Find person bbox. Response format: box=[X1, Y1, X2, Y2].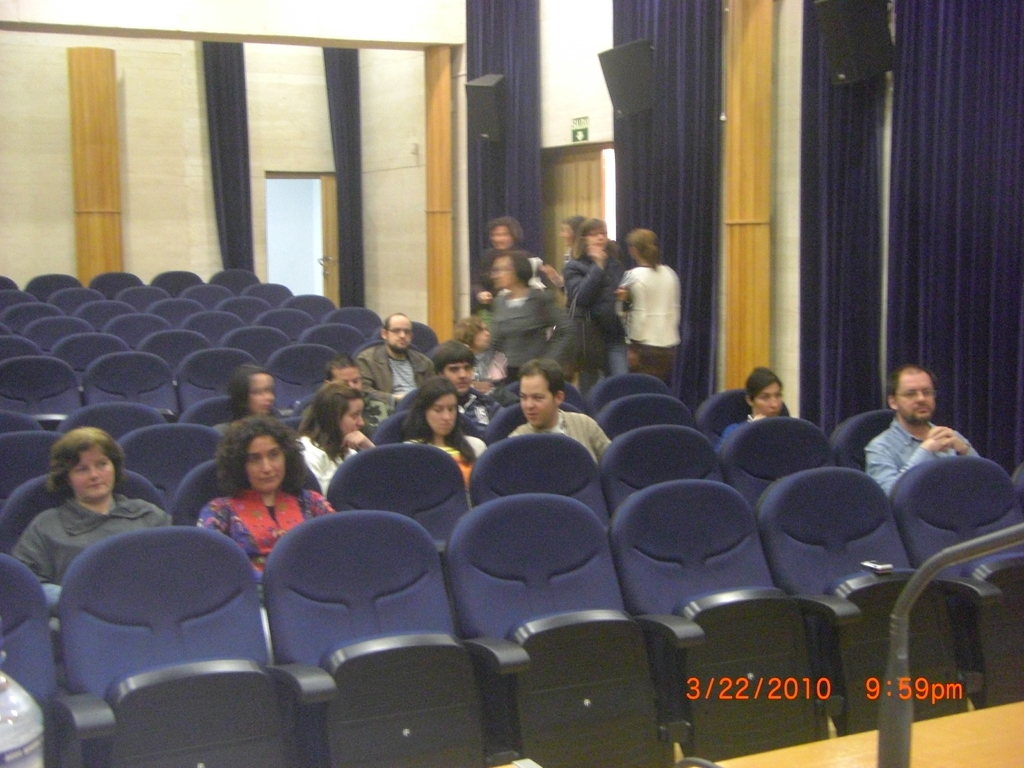
box=[477, 218, 538, 296].
